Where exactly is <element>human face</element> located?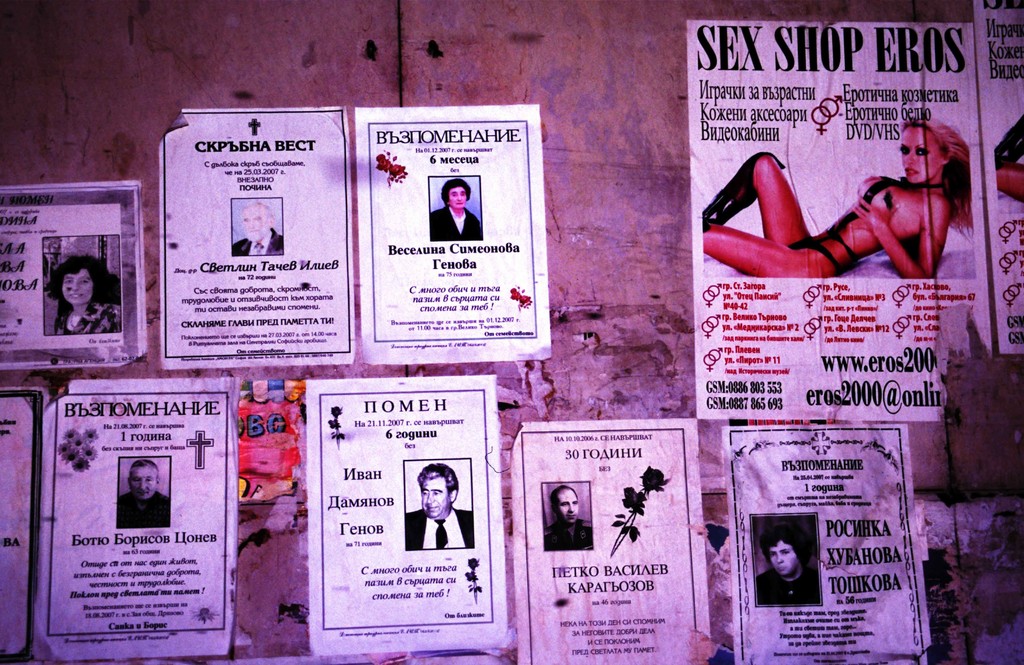
Its bounding box is [left=241, top=211, right=265, bottom=243].
